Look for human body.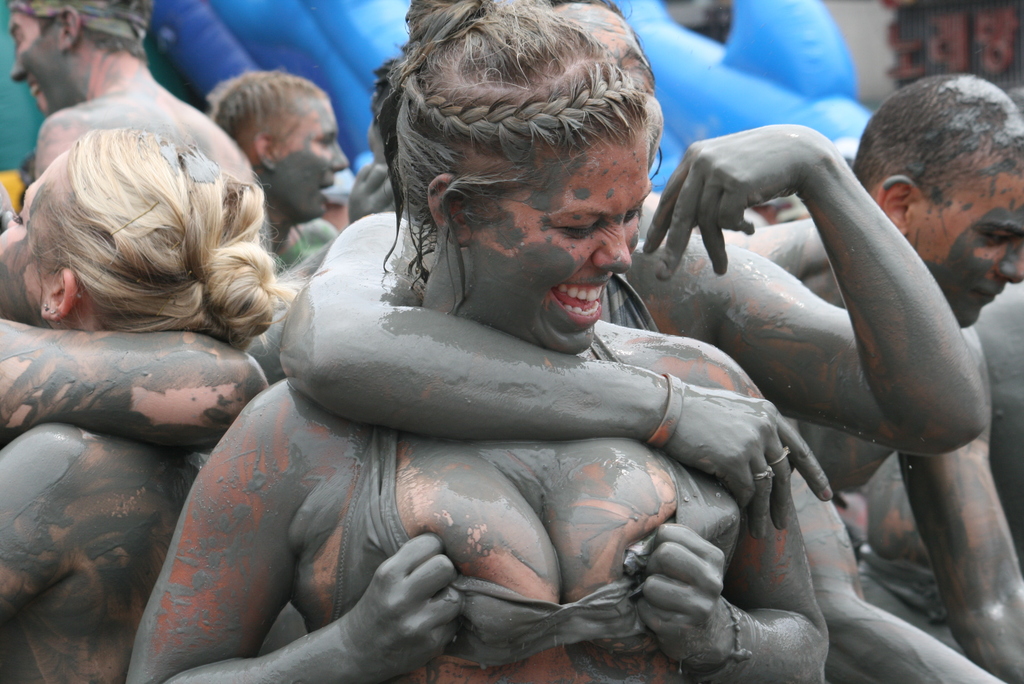
Found: x1=7, y1=0, x2=280, y2=307.
